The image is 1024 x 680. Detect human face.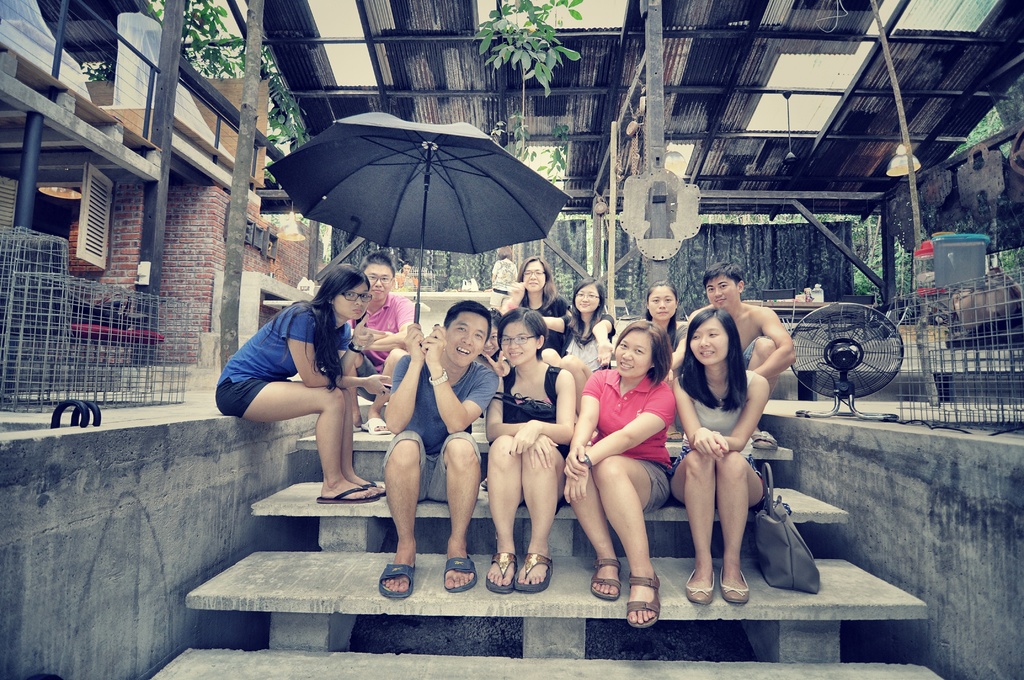
Detection: rect(497, 321, 536, 362).
